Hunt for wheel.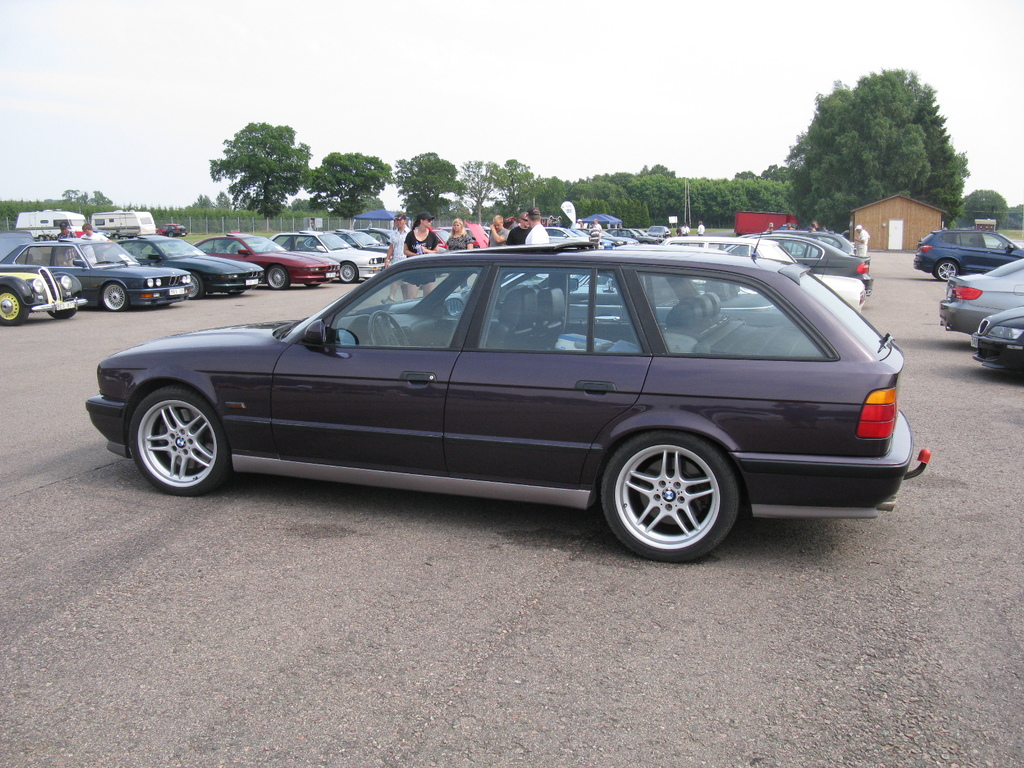
Hunted down at (left=100, top=282, right=127, bottom=311).
